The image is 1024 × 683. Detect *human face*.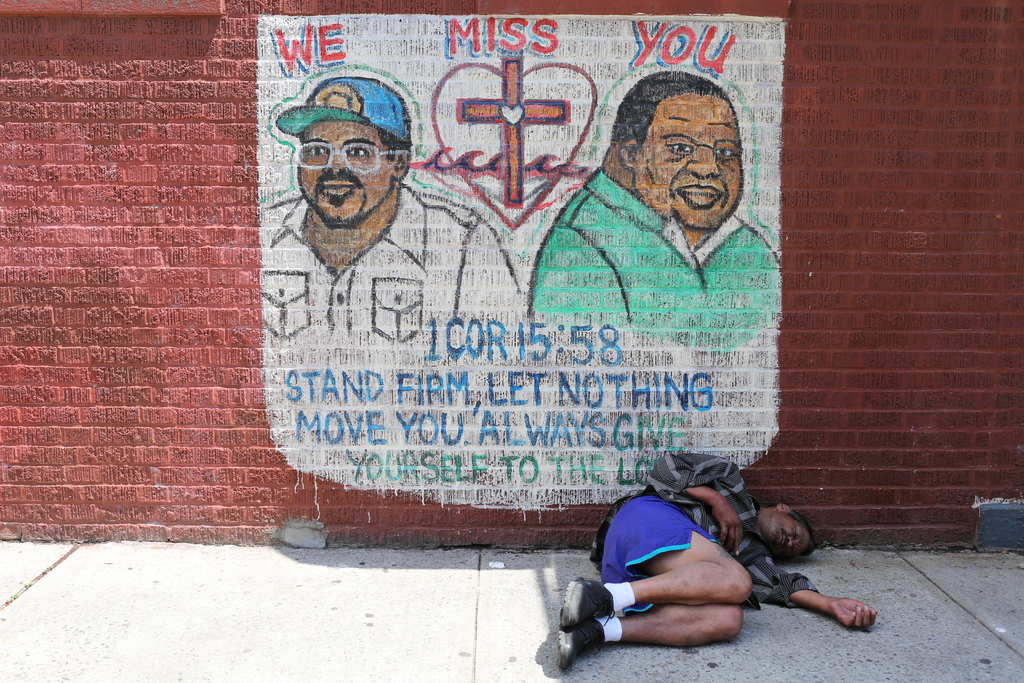
Detection: locate(634, 89, 744, 226).
